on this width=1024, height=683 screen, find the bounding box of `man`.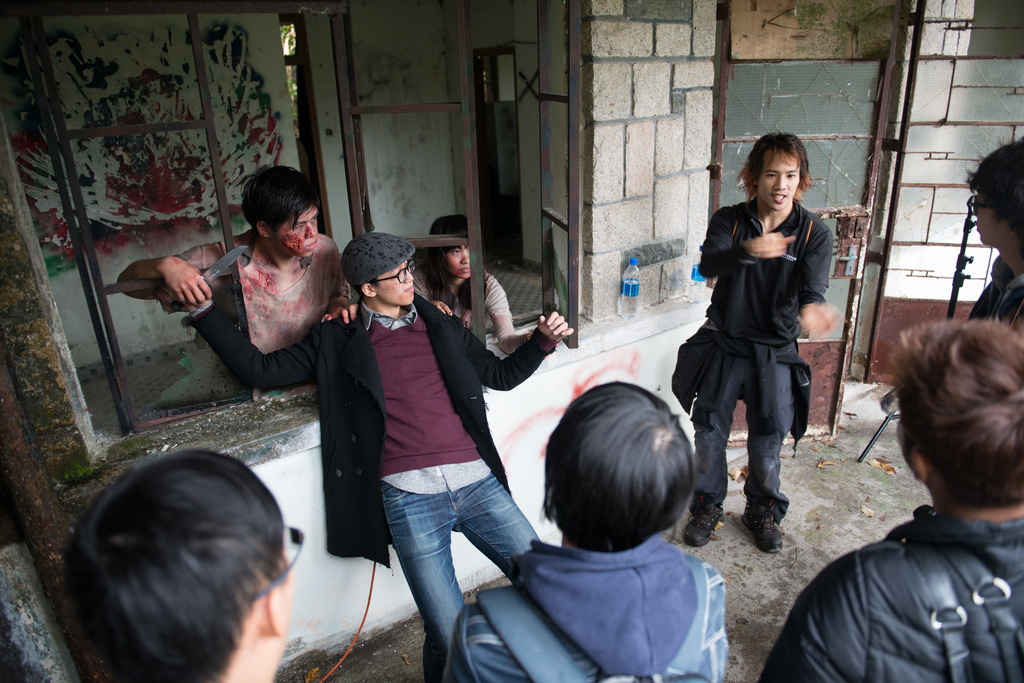
Bounding box: <bbox>165, 233, 574, 682</bbox>.
